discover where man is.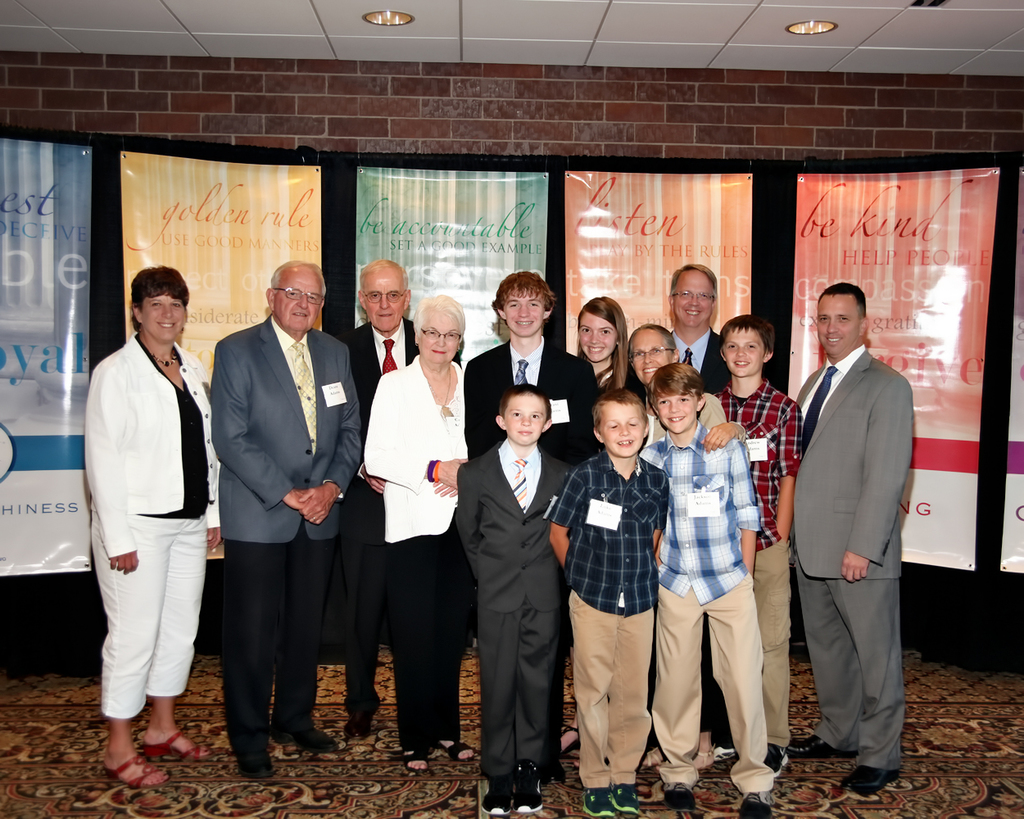
Discovered at (x1=212, y1=258, x2=365, y2=785).
